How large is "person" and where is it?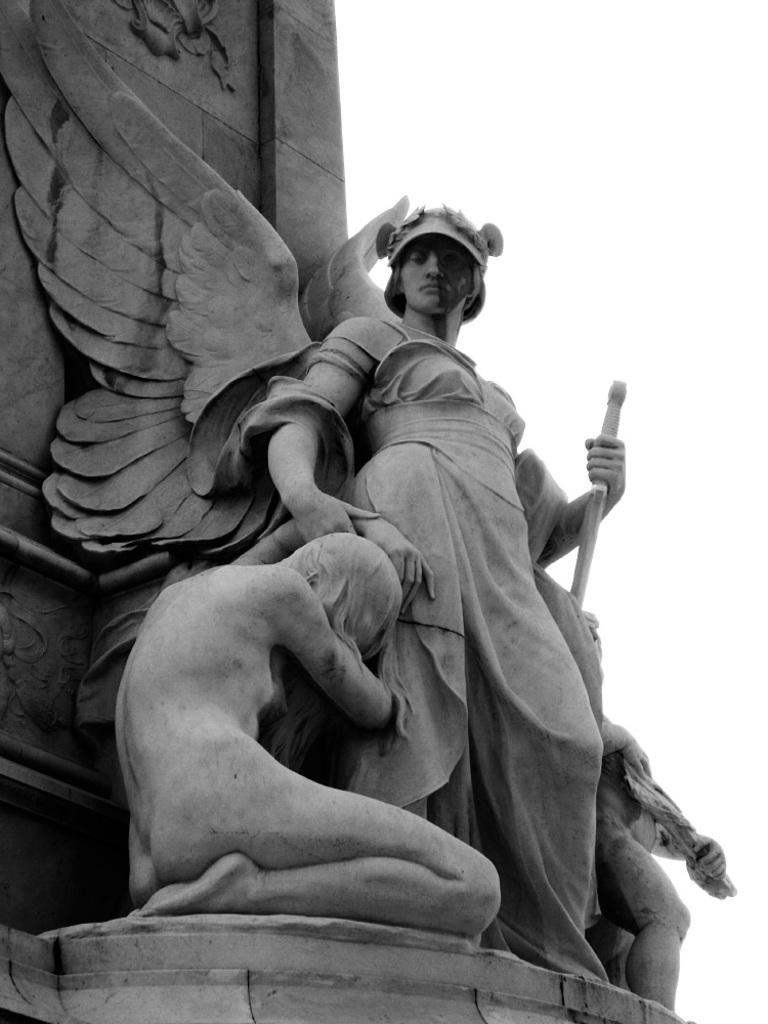
Bounding box: 128 528 483 929.
